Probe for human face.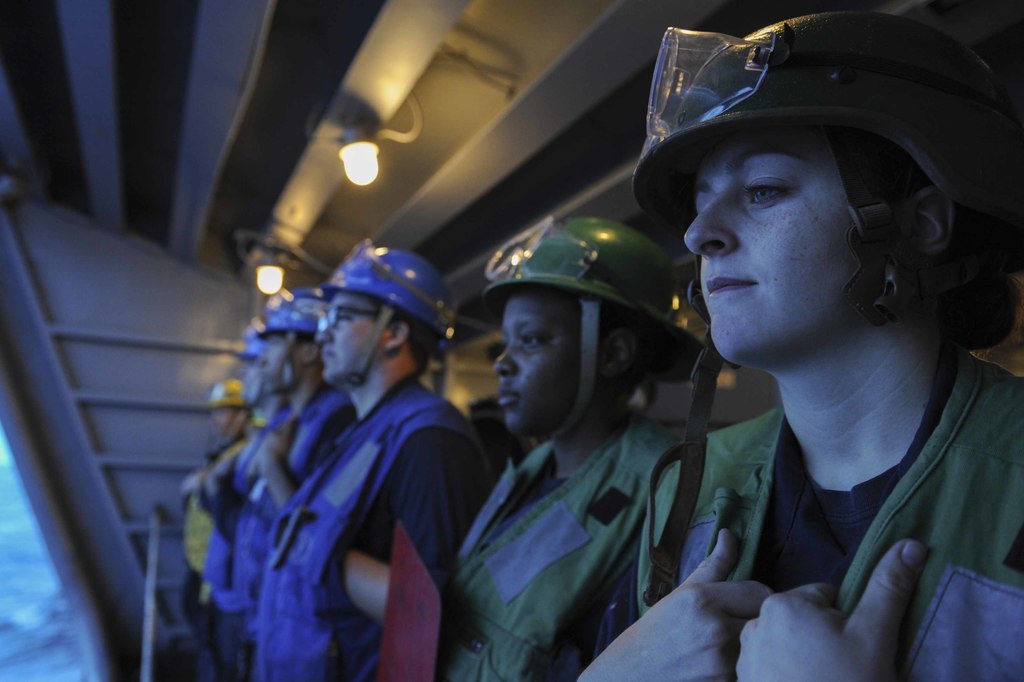
Probe result: [left=205, top=389, right=245, bottom=453].
